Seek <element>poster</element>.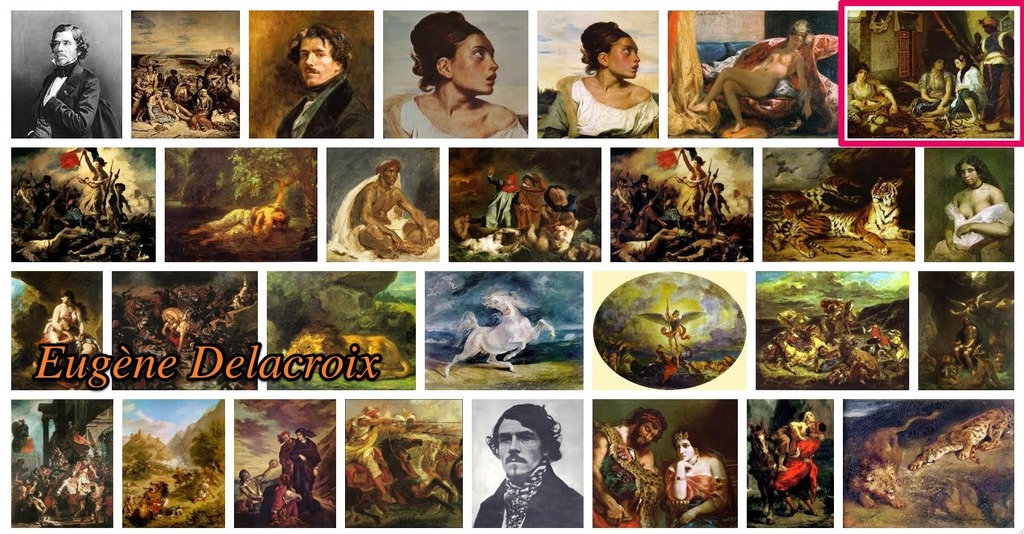
pyautogui.locateOnScreen(0, 0, 1023, 533).
